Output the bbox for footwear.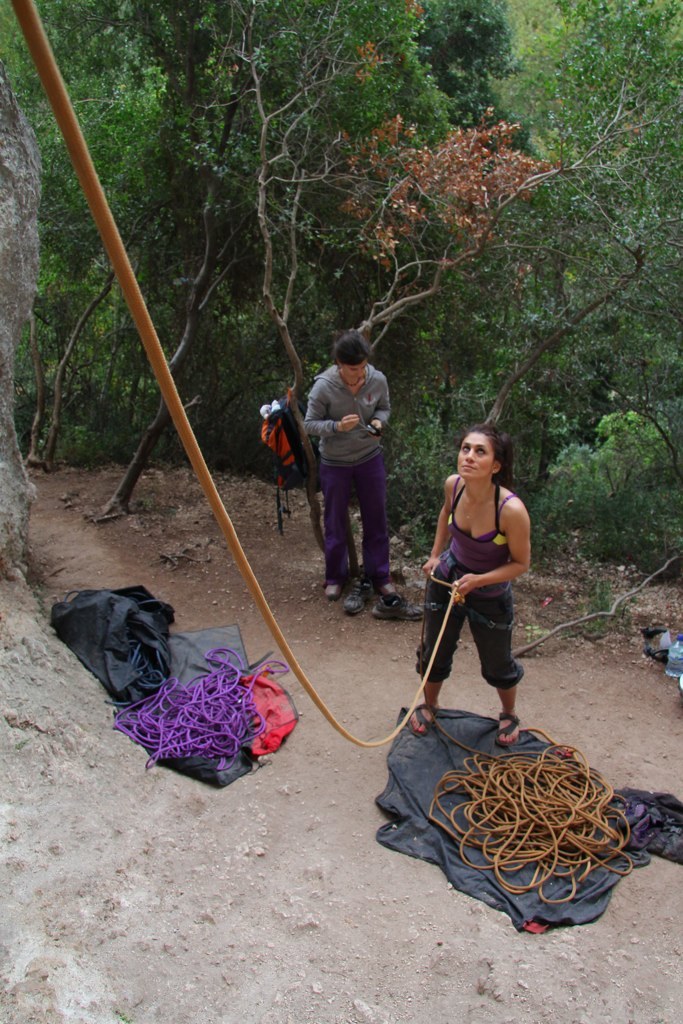
<bbox>374, 588, 422, 616</bbox>.
